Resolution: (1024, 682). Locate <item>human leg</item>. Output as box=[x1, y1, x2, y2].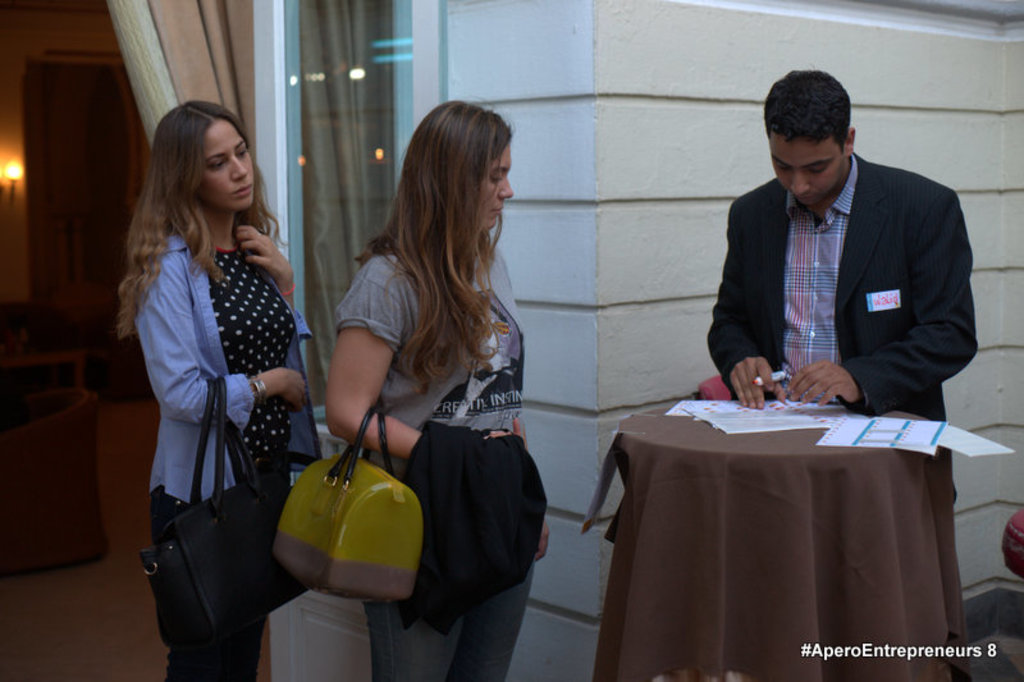
box=[362, 566, 534, 681].
